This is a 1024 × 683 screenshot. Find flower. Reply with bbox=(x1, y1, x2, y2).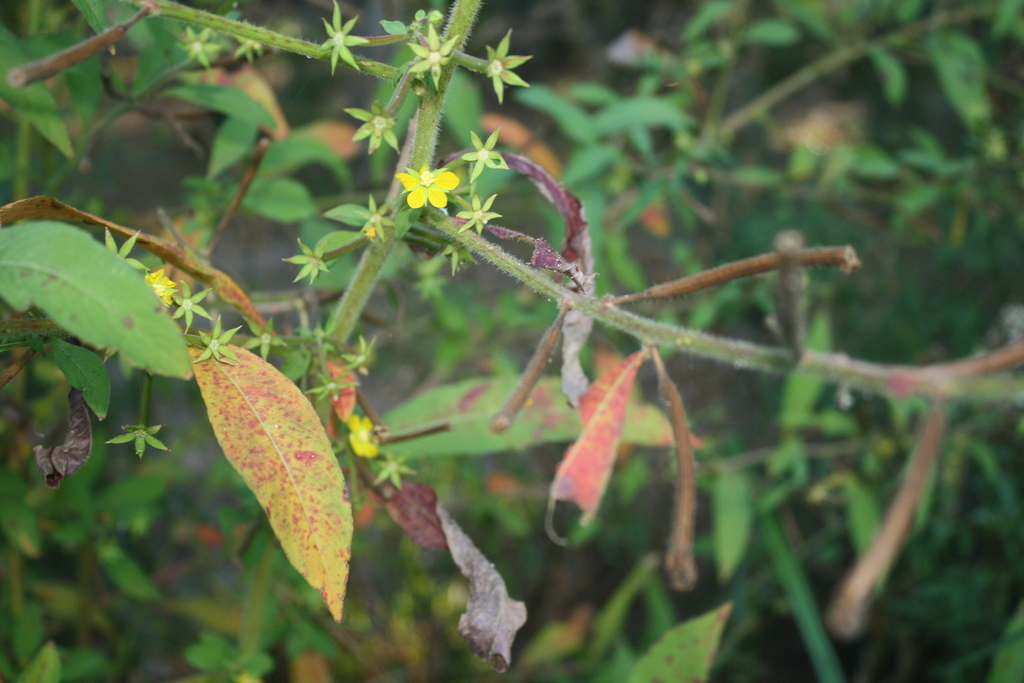
bbox=(317, 357, 358, 423).
